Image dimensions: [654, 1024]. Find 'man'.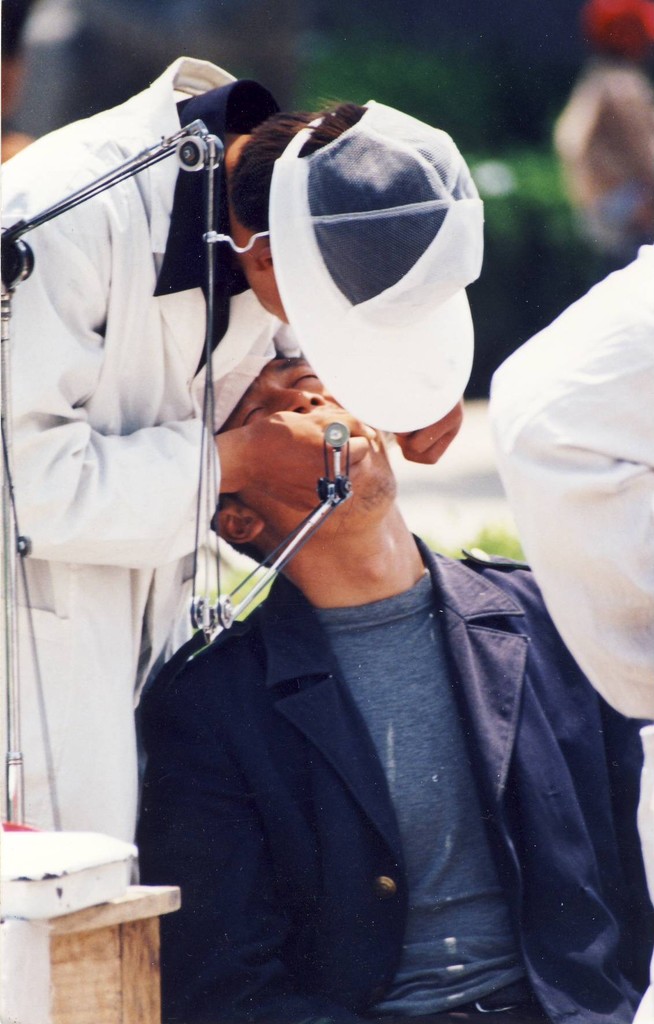
[141, 368, 653, 1023].
